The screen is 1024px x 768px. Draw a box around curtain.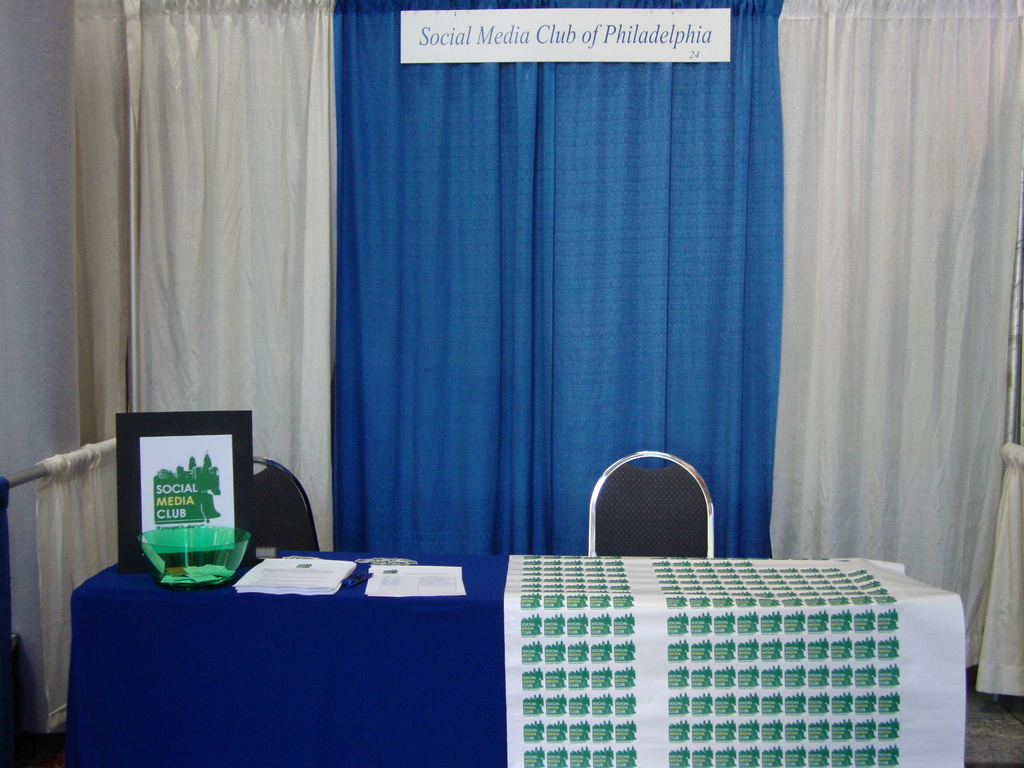
l=75, t=0, r=1023, b=663.
